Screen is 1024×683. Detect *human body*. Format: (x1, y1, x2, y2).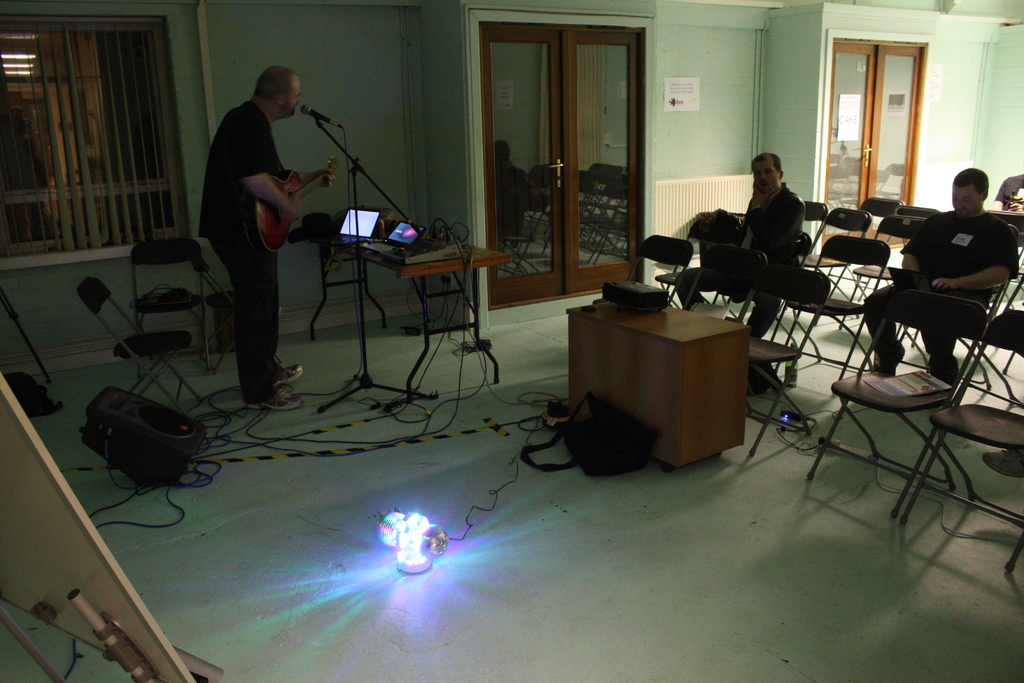
(195, 62, 335, 420).
